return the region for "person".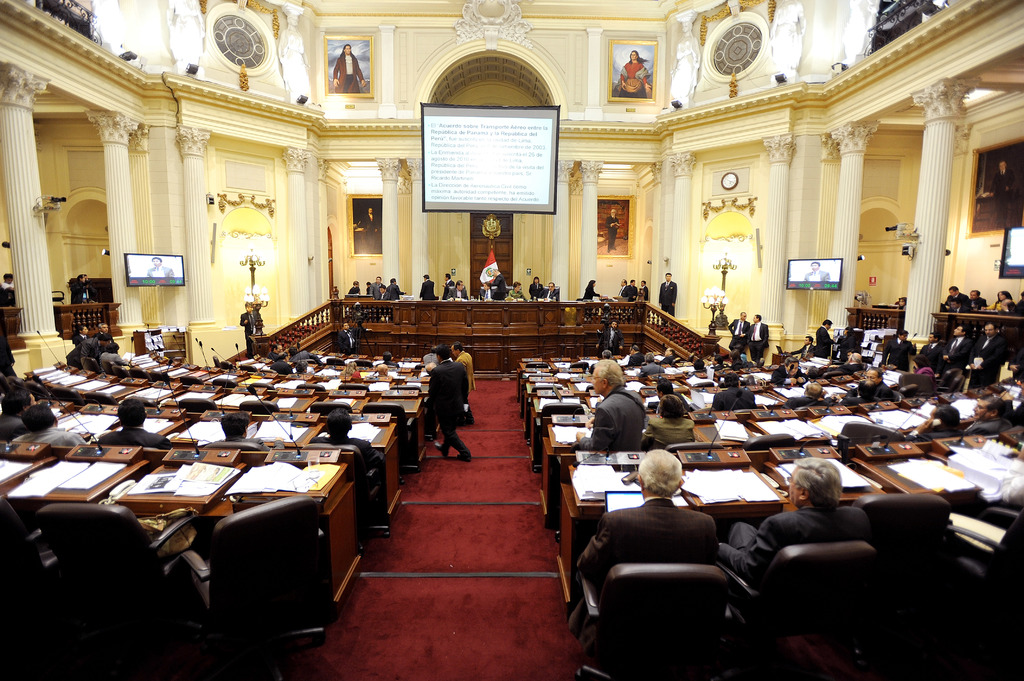
{"left": 573, "top": 357, "right": 643, "bottom": 454}.
